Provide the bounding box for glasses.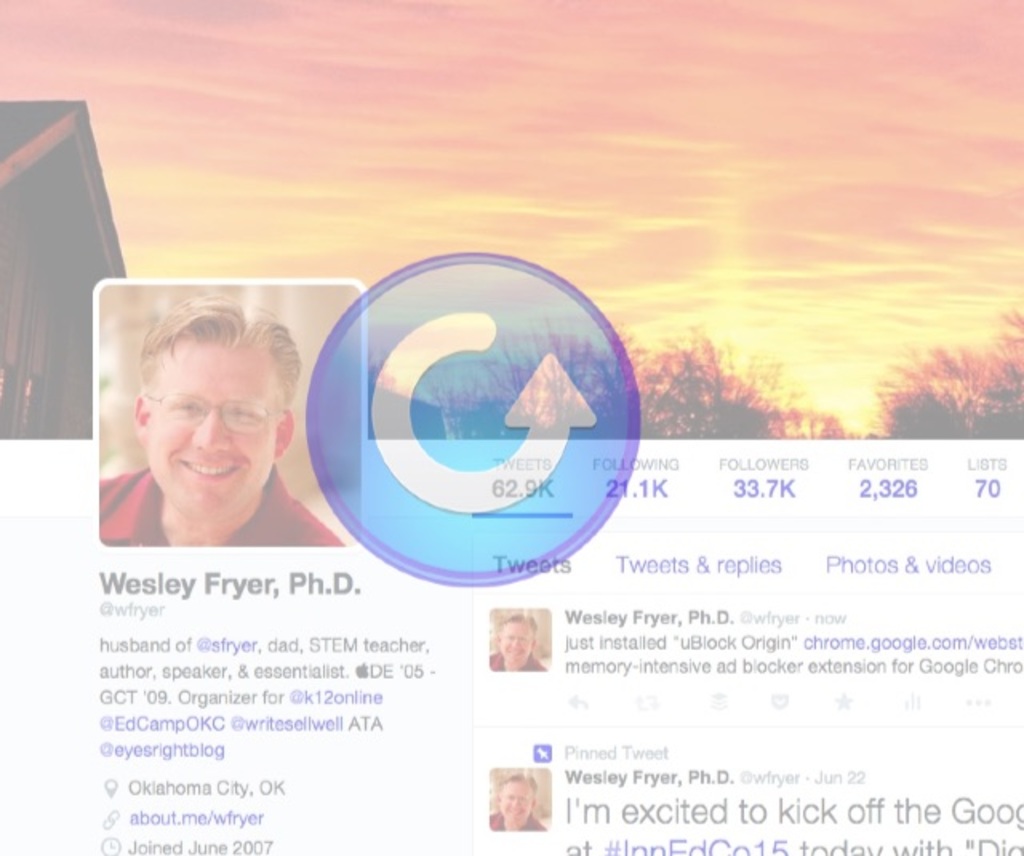
<bbox>122, 390, 290, 448</bbox>.
